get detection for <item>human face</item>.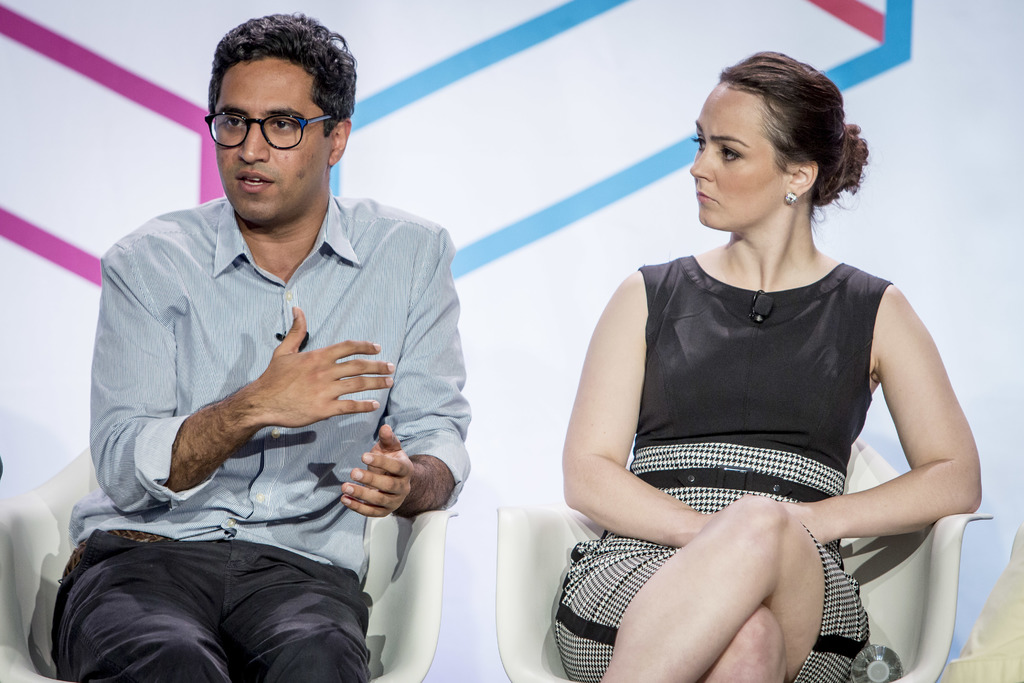
Detection: BBox(689, 81, 788, 227).
